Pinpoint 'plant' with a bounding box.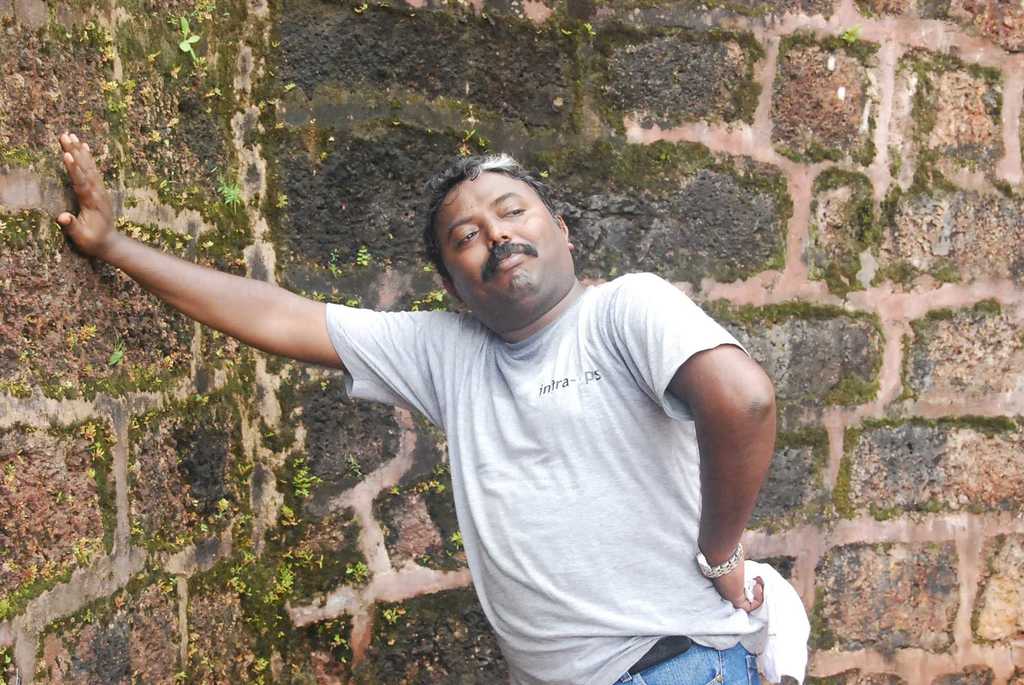
box=[449, 529, 463, 551].
